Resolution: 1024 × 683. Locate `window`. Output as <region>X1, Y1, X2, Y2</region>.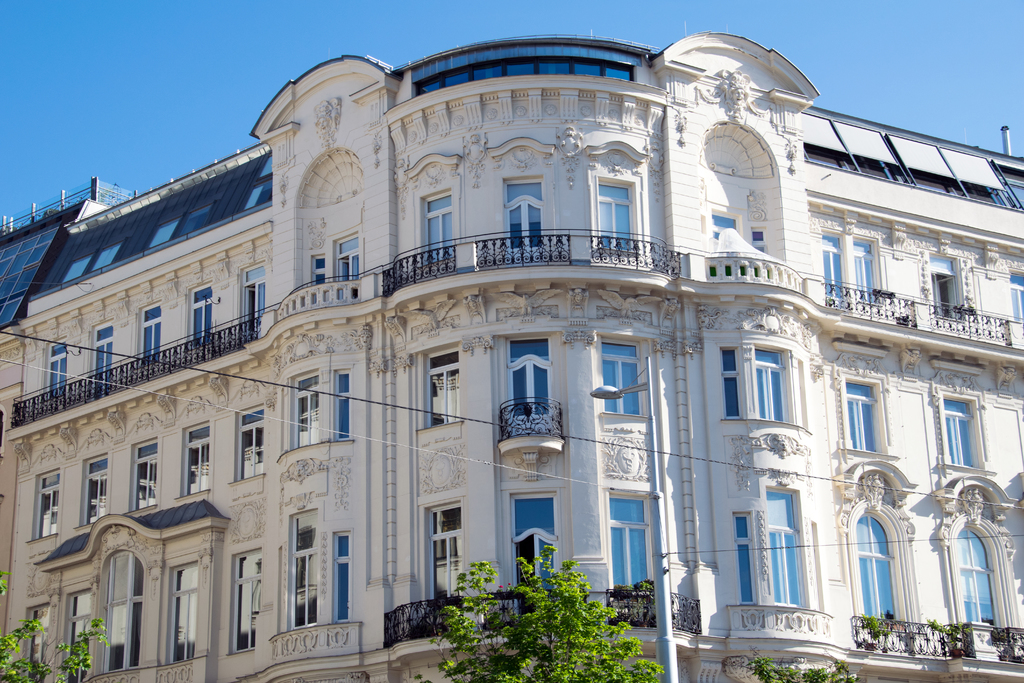
<region>23, 603, 53, 682</region>.
